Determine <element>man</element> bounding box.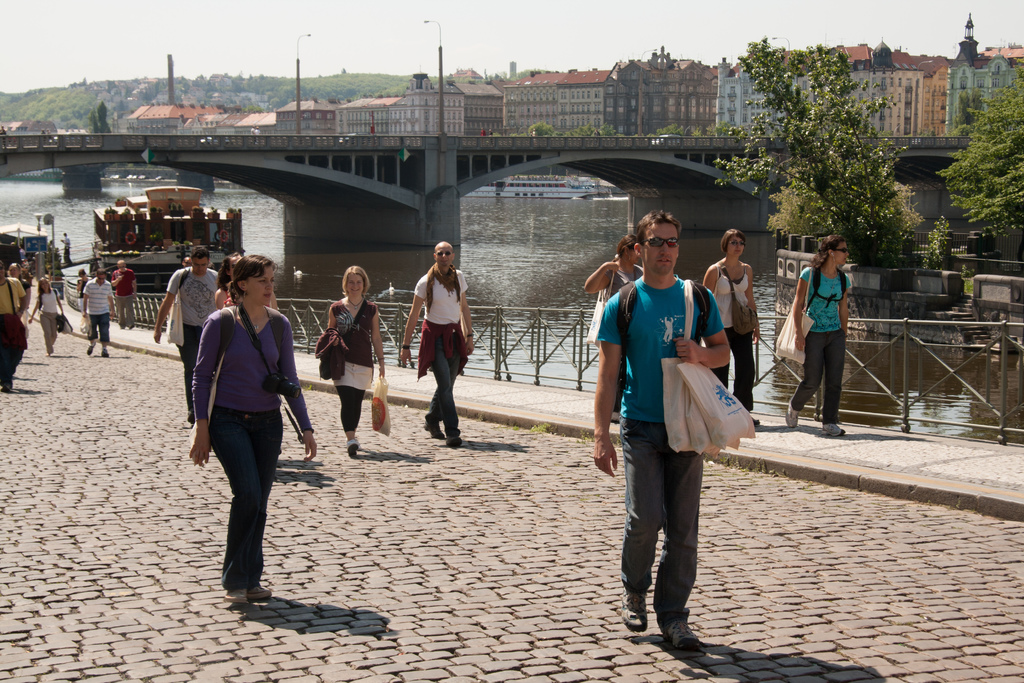
Determined: 250, 126, 261, 144.
